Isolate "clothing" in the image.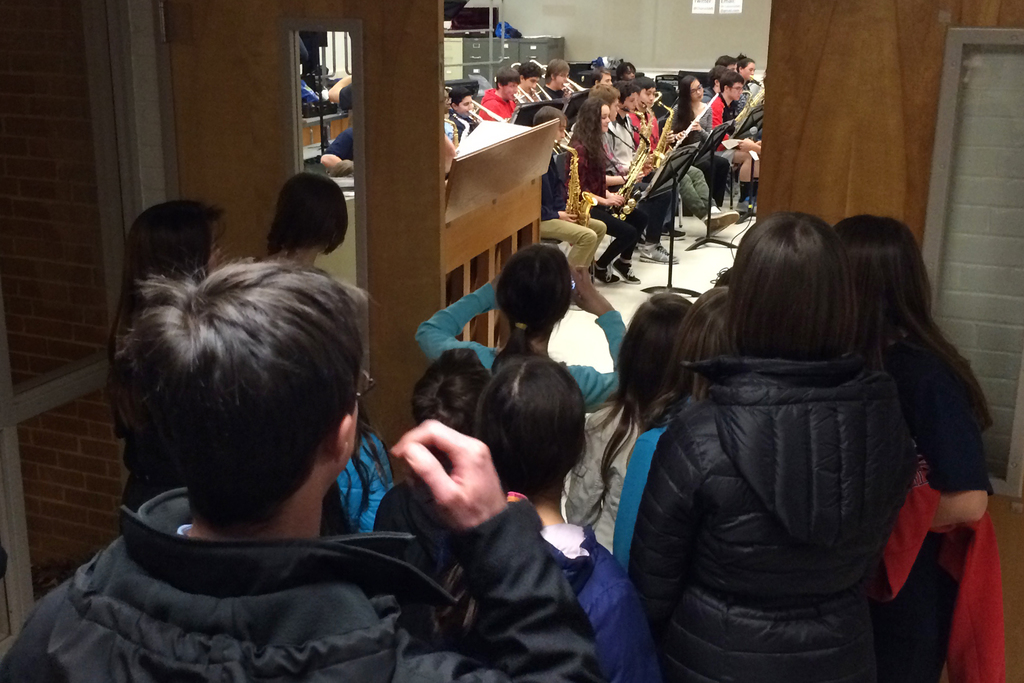
Isolated region: <region>545, 83, 564, 95</region>.
